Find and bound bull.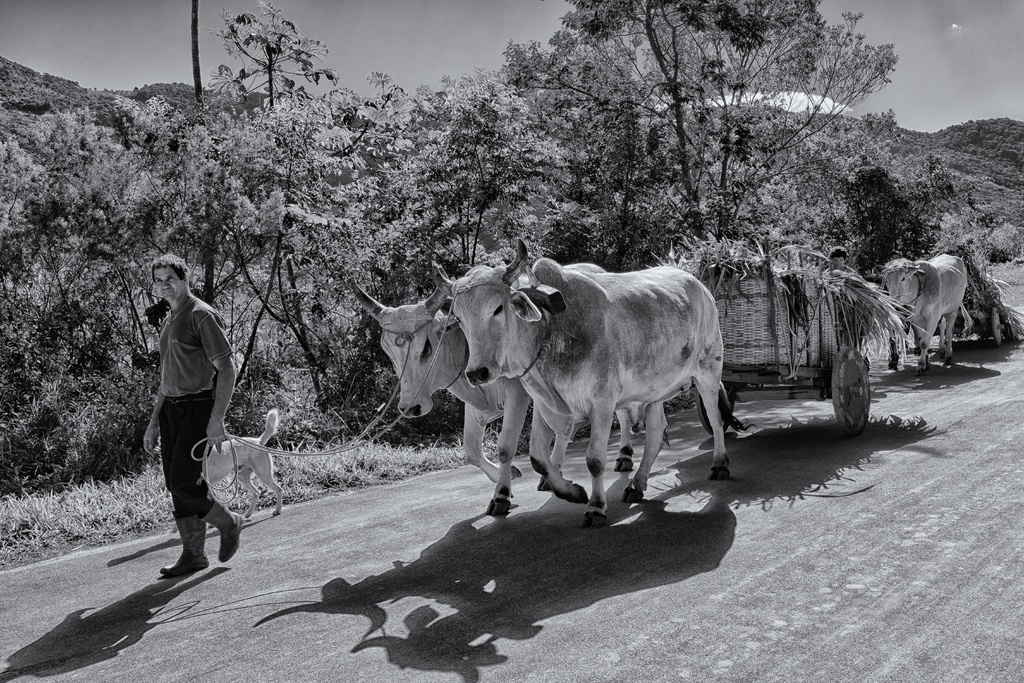
Bound: box(874, 252, 968, 373).
